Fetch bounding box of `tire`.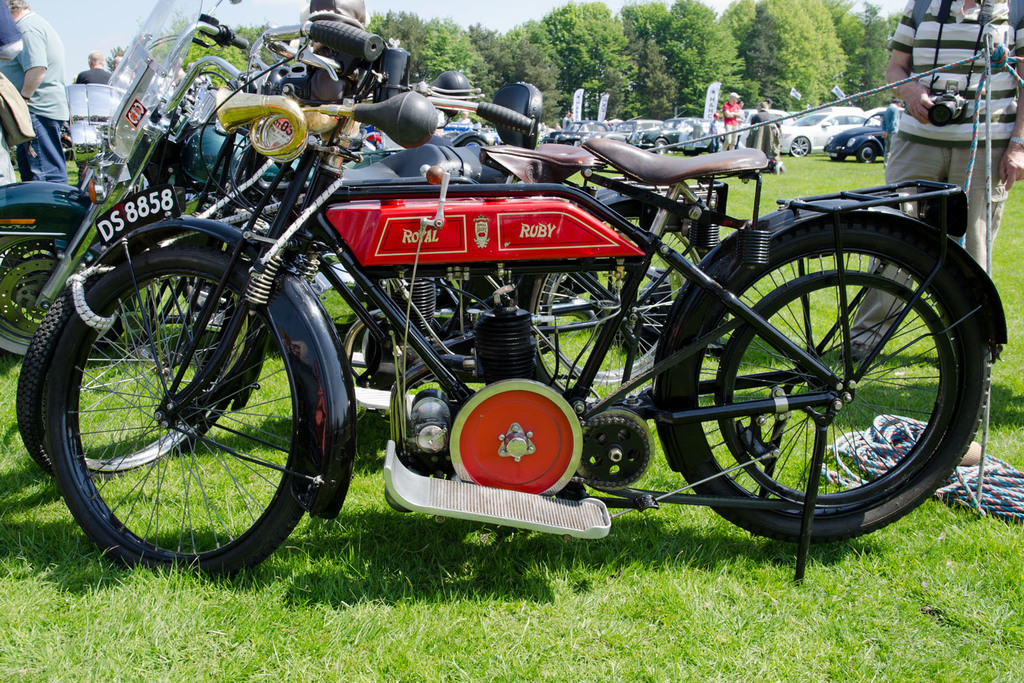
Bbox: 792/134/813/159.
